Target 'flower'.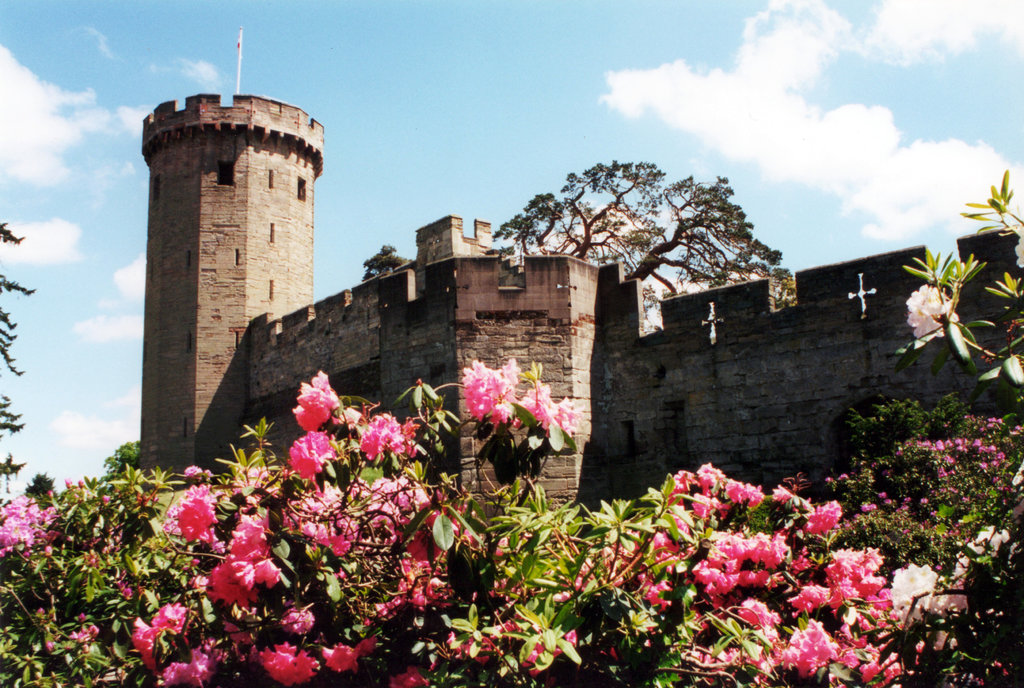
Target region: detection(678, 461, 768, 516).
